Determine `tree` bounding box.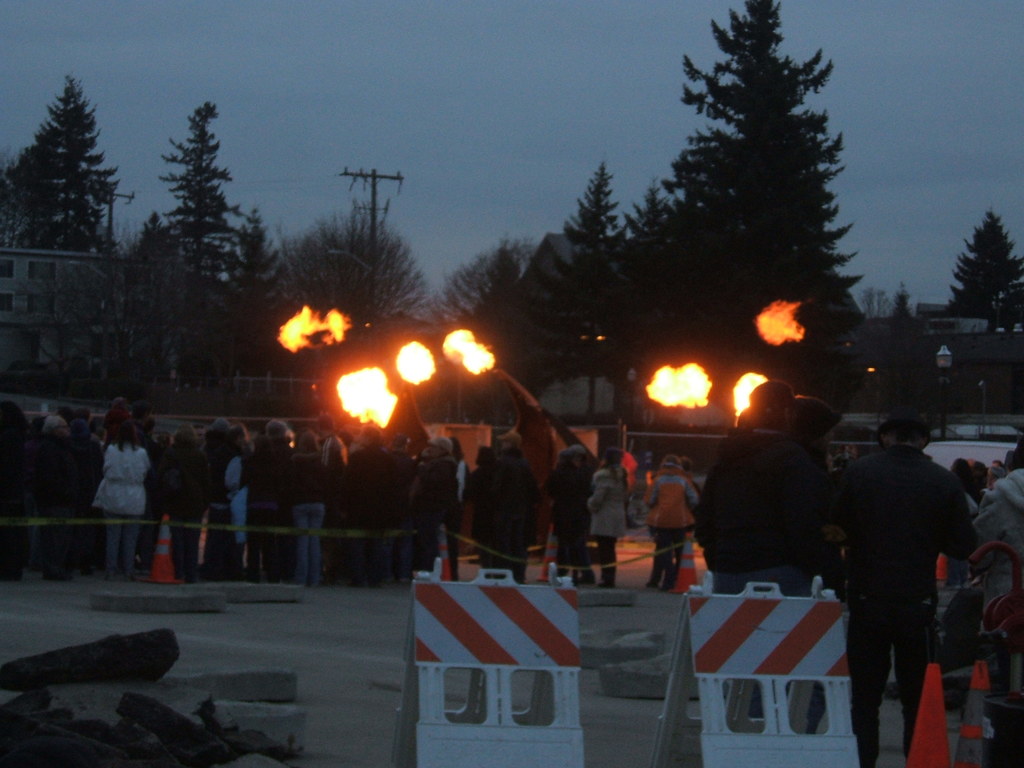
Determined: detection(950, 202, 1022, 332).
